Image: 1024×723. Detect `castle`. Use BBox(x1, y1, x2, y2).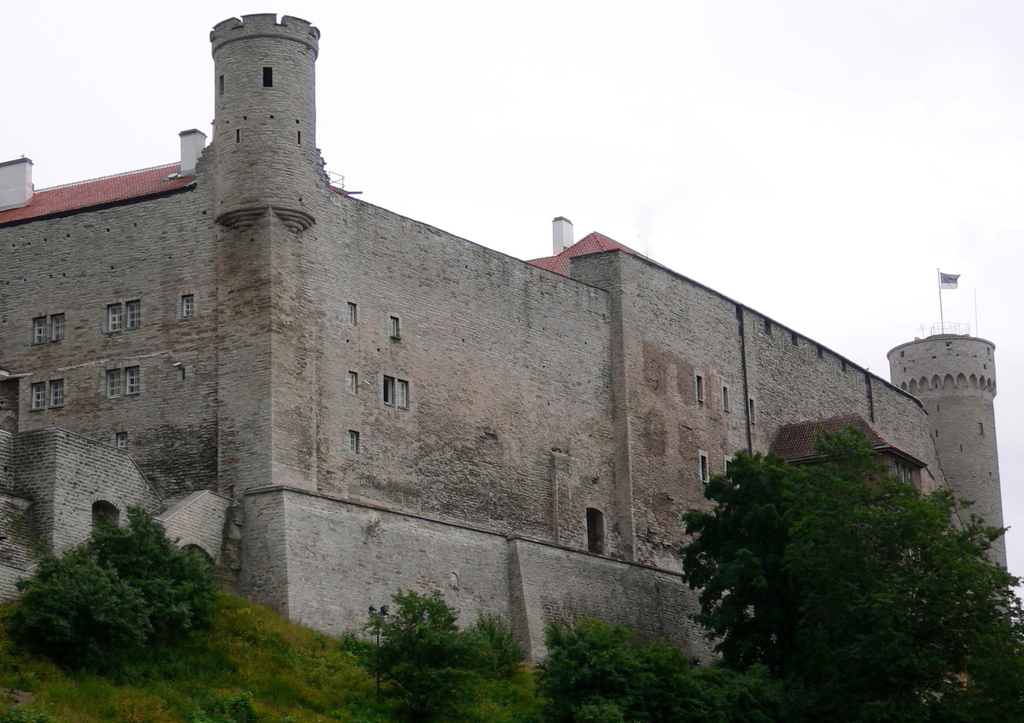
BBox(31, 12, 973, 687).
